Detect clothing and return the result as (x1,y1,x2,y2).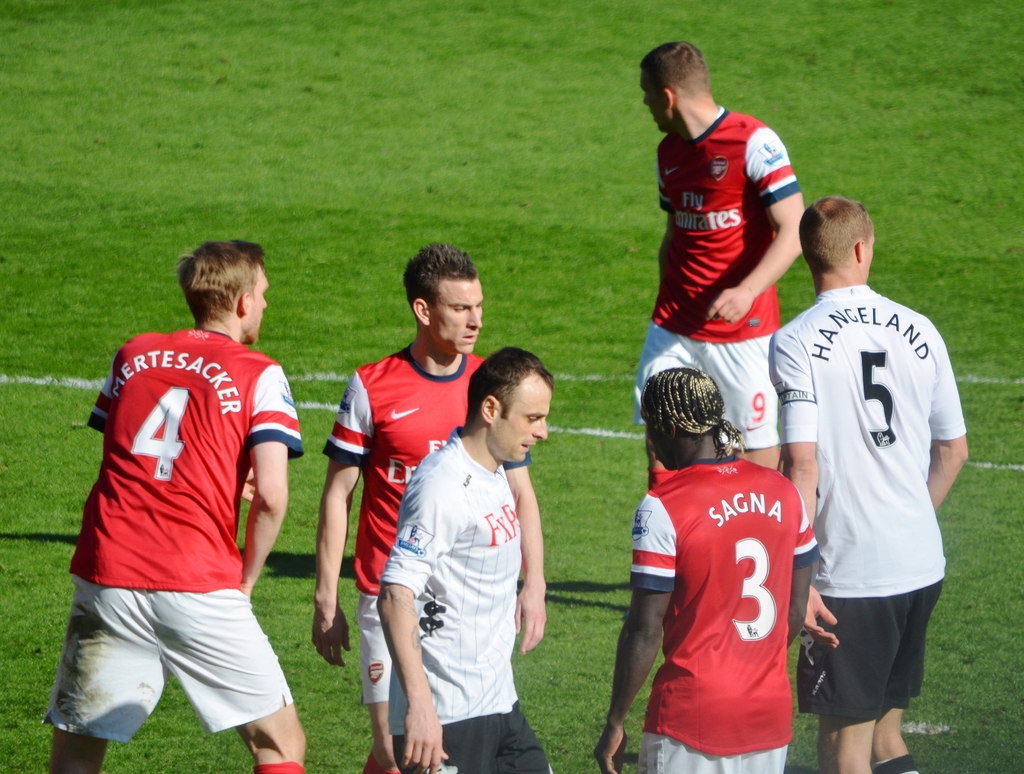
(630,439,826,773).
